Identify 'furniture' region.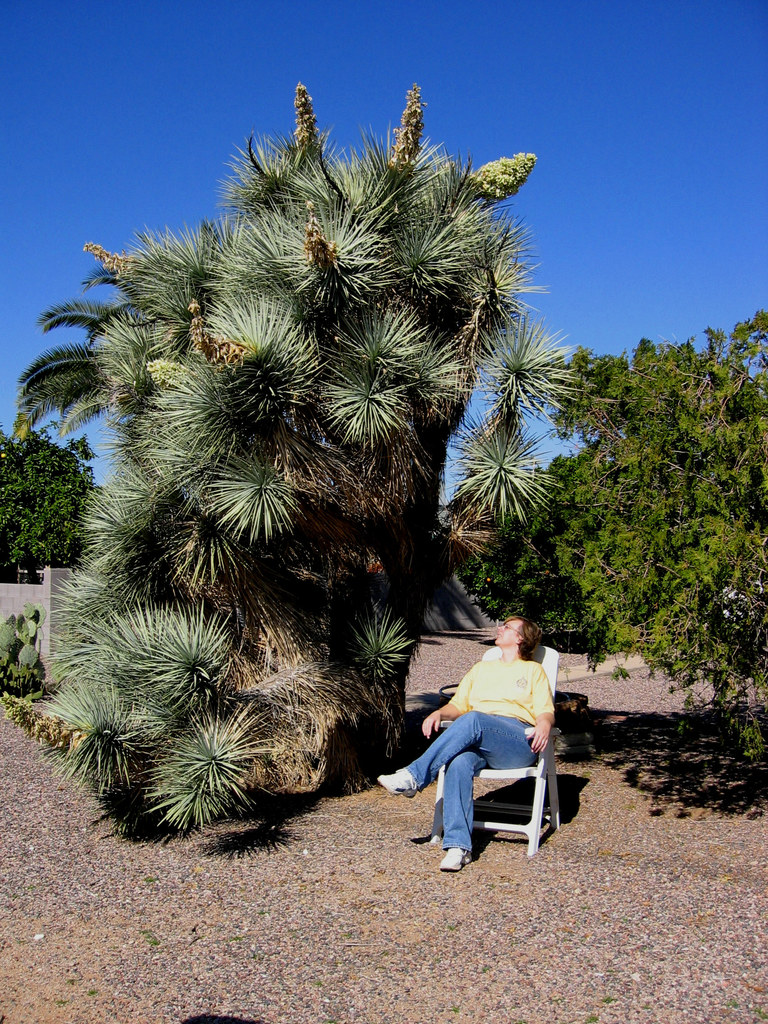
Region: bbox=[429, 644, 565, 860].
